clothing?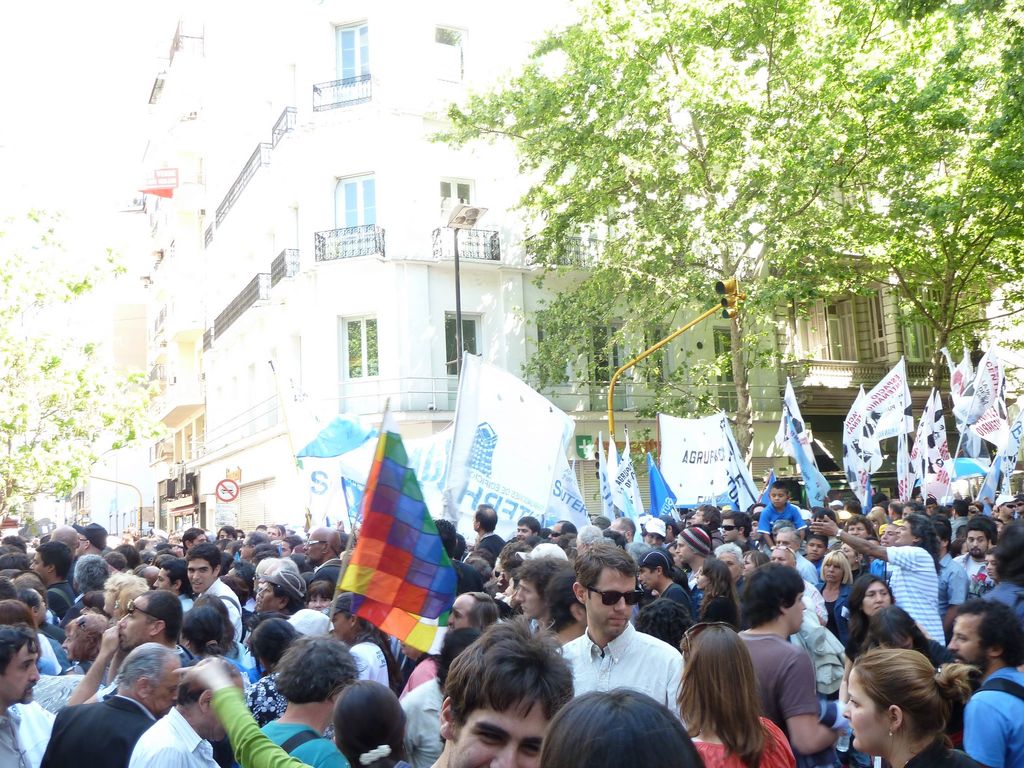
(553,619,684,730)
